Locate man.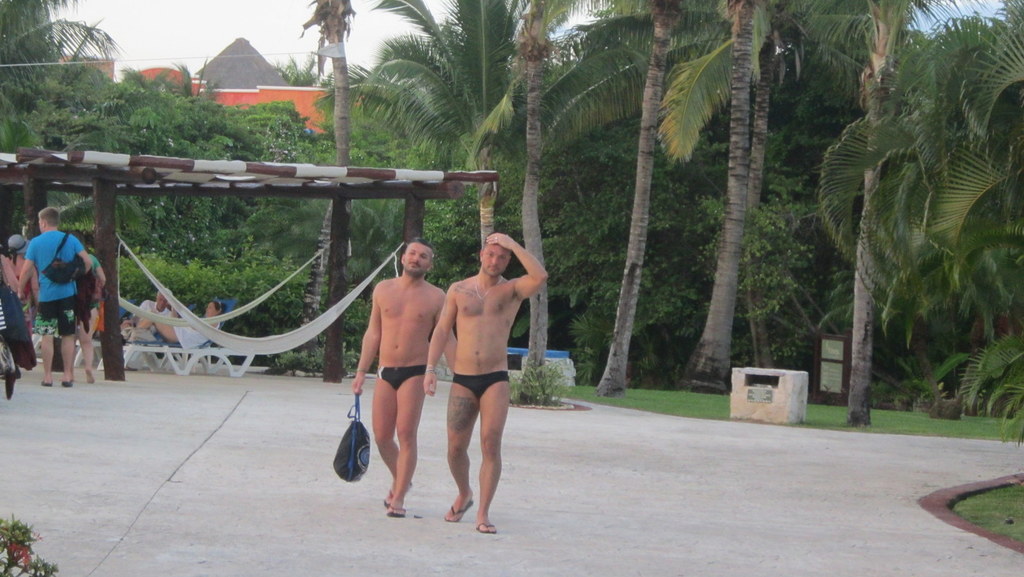
Bounding box: bbox(17, 208, 92, 388).
